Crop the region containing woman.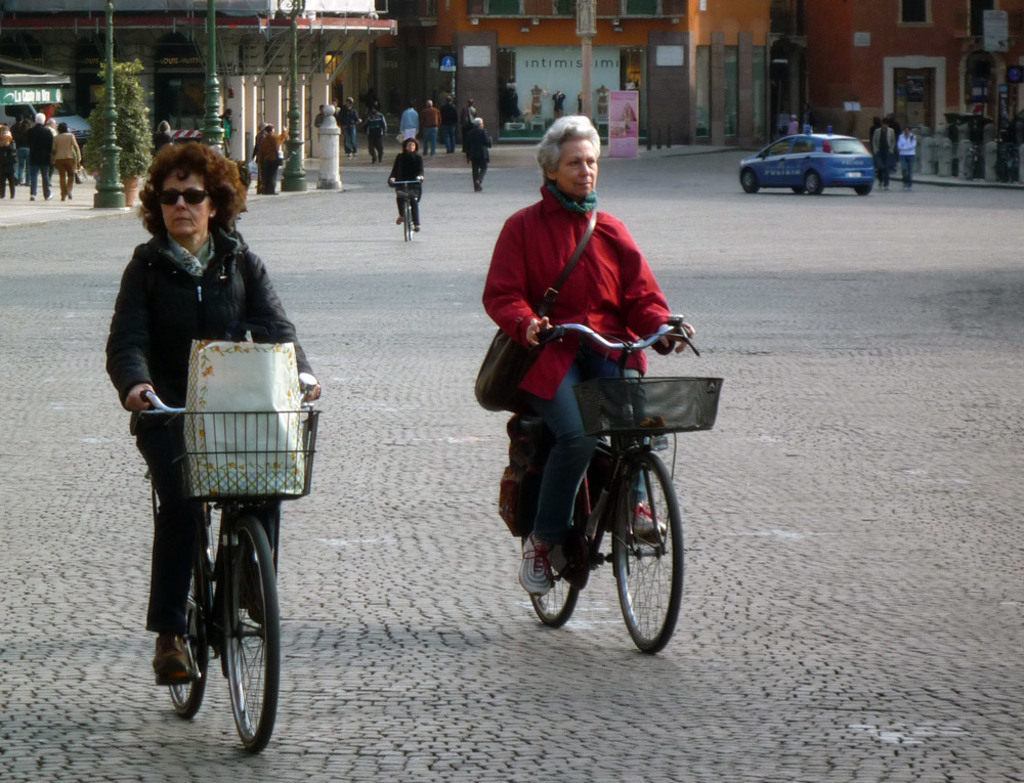
Crop region: 52,122,84,203.
